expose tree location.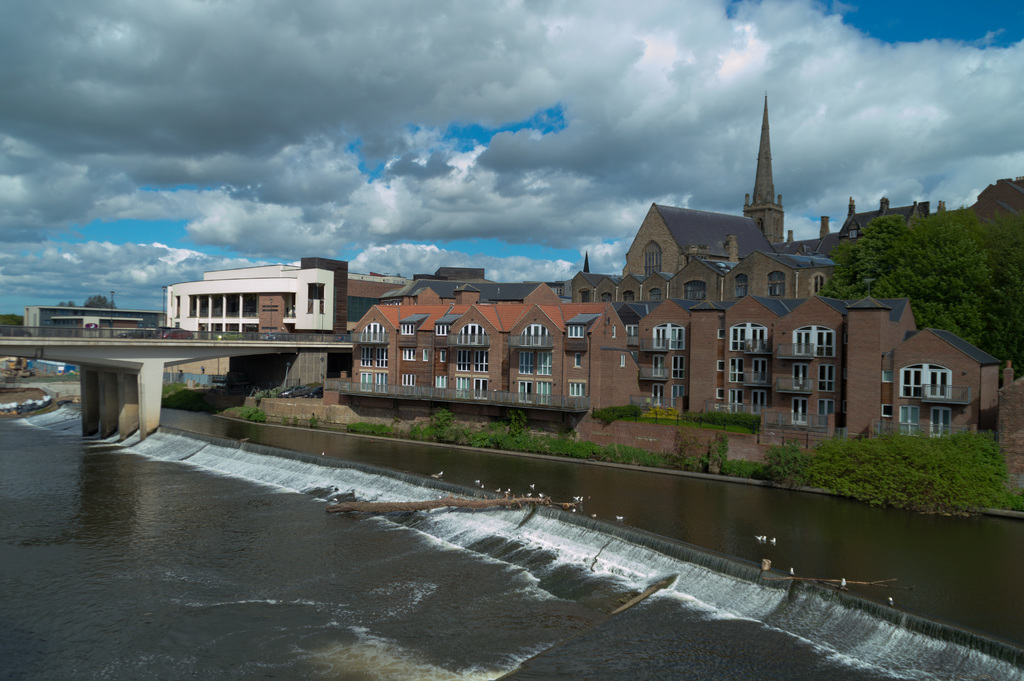
Exposed at bbox=(3, 314, 26, 338).
